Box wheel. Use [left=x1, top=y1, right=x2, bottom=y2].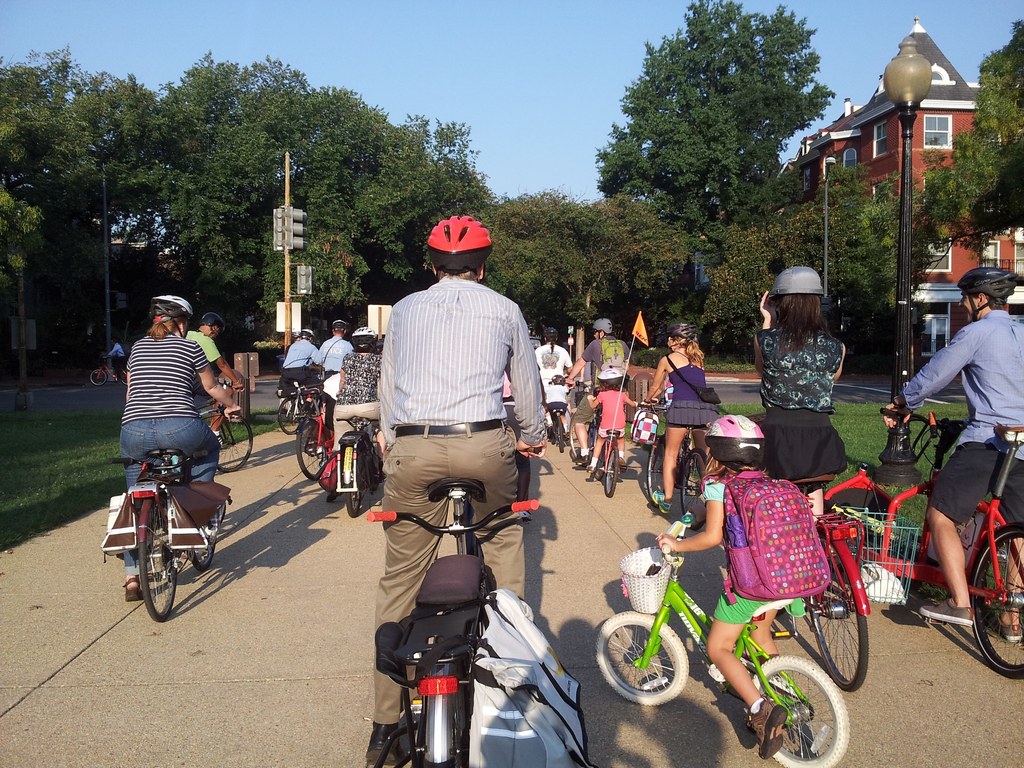
[left=602, top=445, right=621, bottom=496].
